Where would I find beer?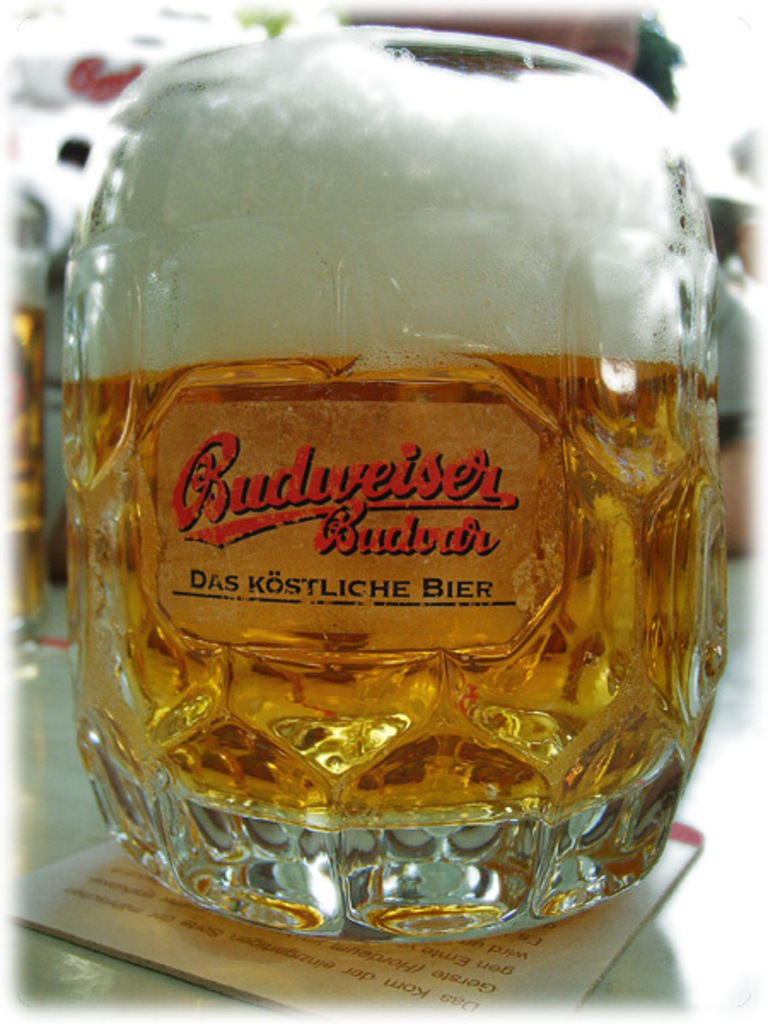
At [56, 31, 719, 817].
